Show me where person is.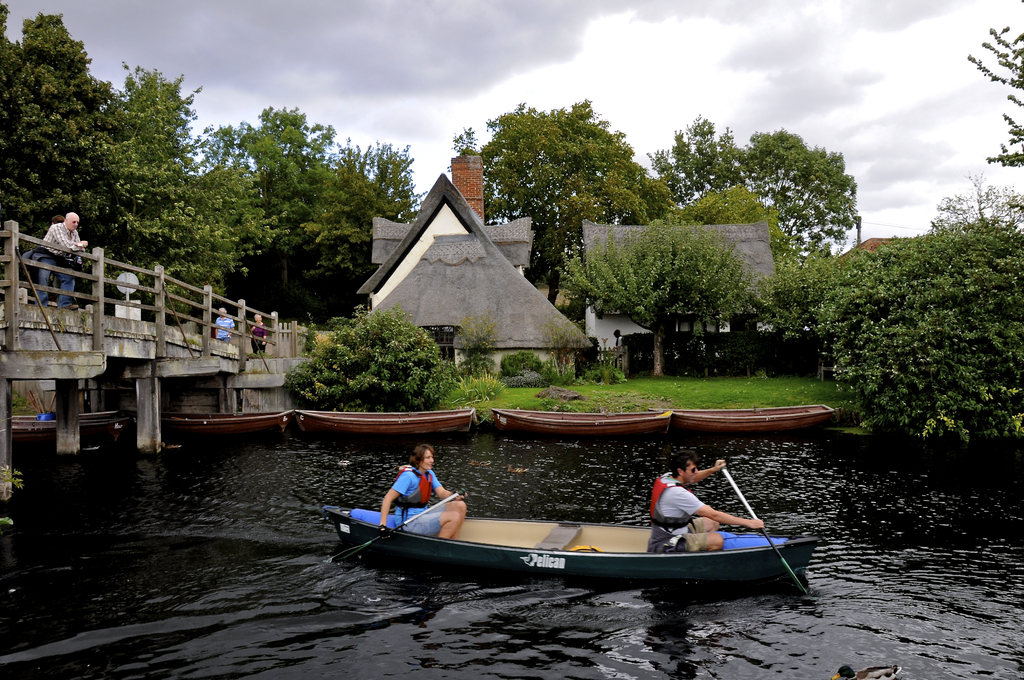
person is at bbox=(655, 457, 764, 549).
